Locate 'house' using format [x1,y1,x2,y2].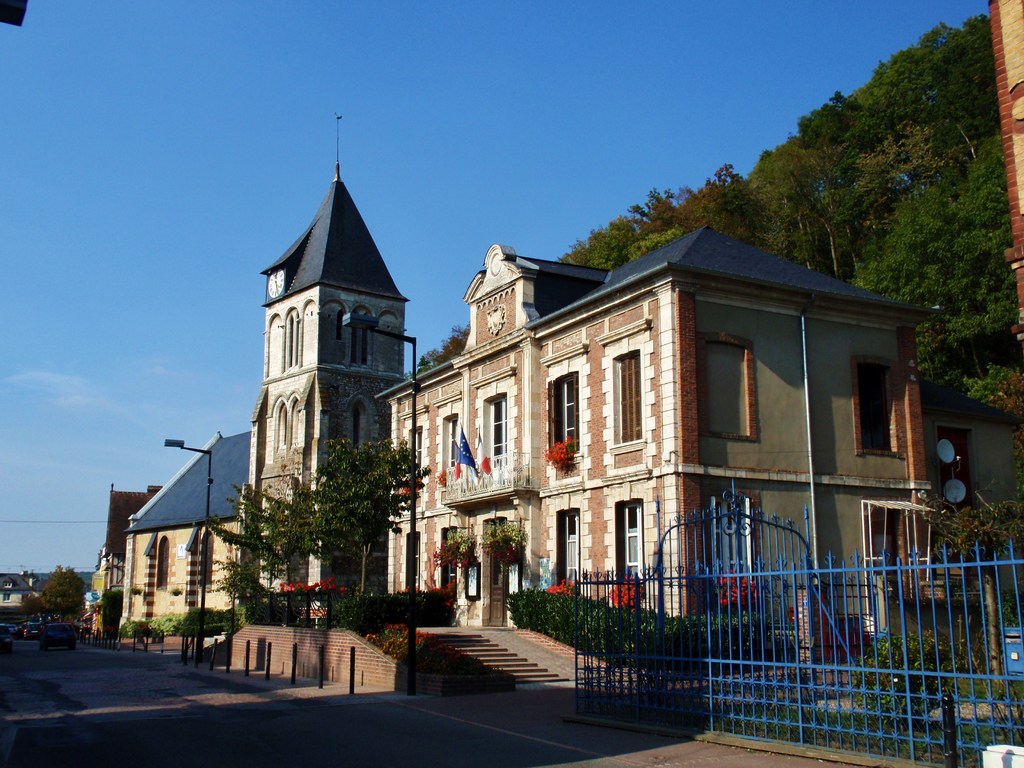
[115,426,258,664].
